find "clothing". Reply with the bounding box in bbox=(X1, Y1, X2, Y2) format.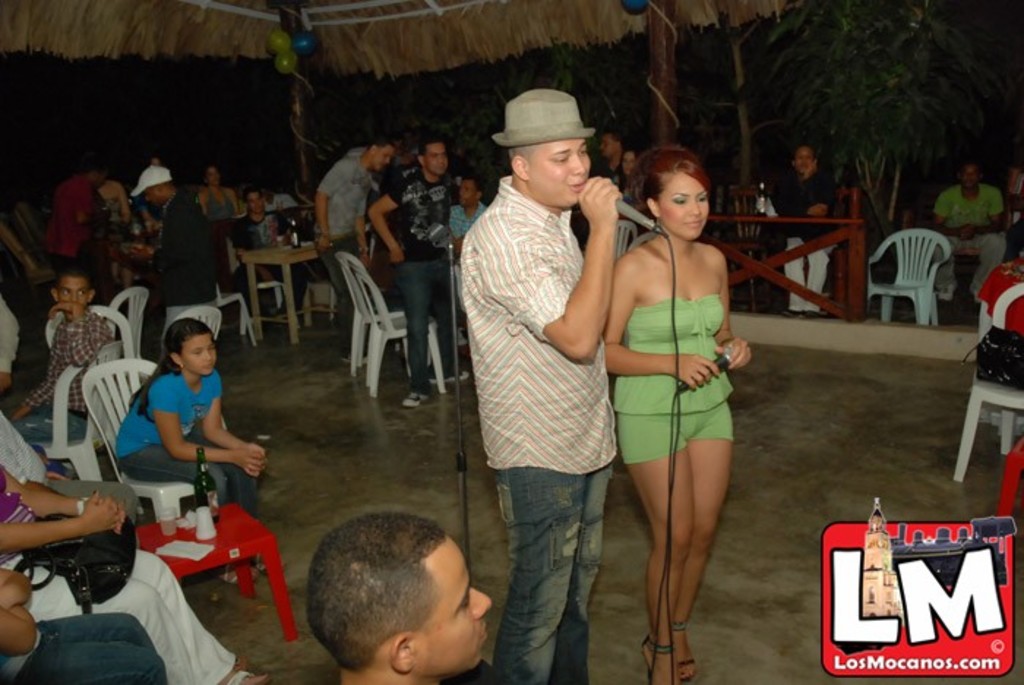
bbox=(610, 290, 734, 470).
